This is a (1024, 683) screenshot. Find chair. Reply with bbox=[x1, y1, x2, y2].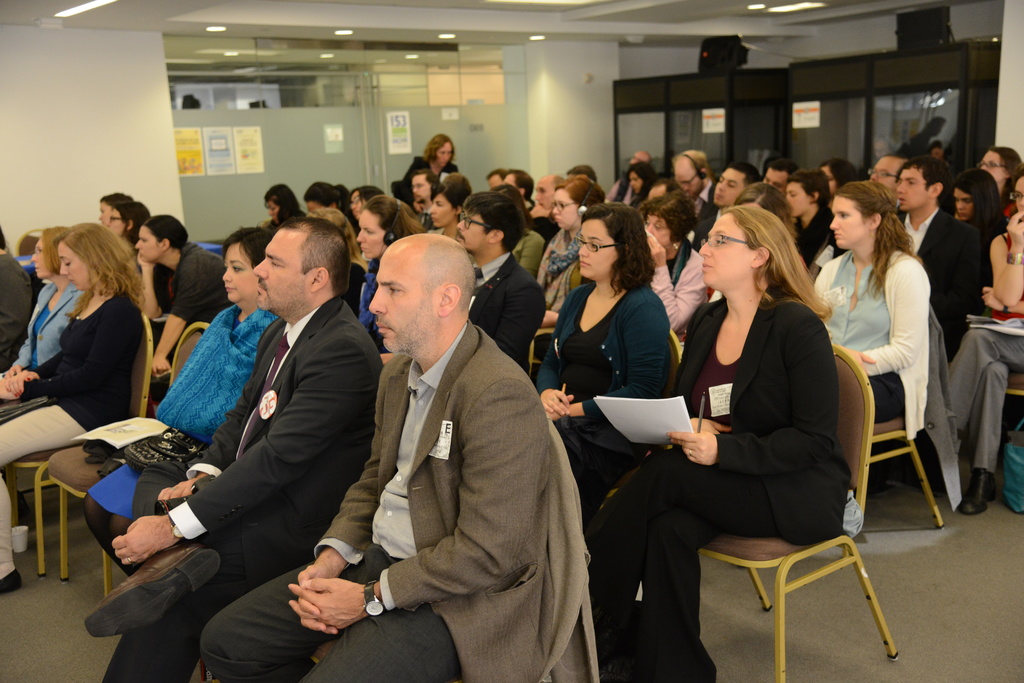
bbox=[1004, 373, 1023, 430].
